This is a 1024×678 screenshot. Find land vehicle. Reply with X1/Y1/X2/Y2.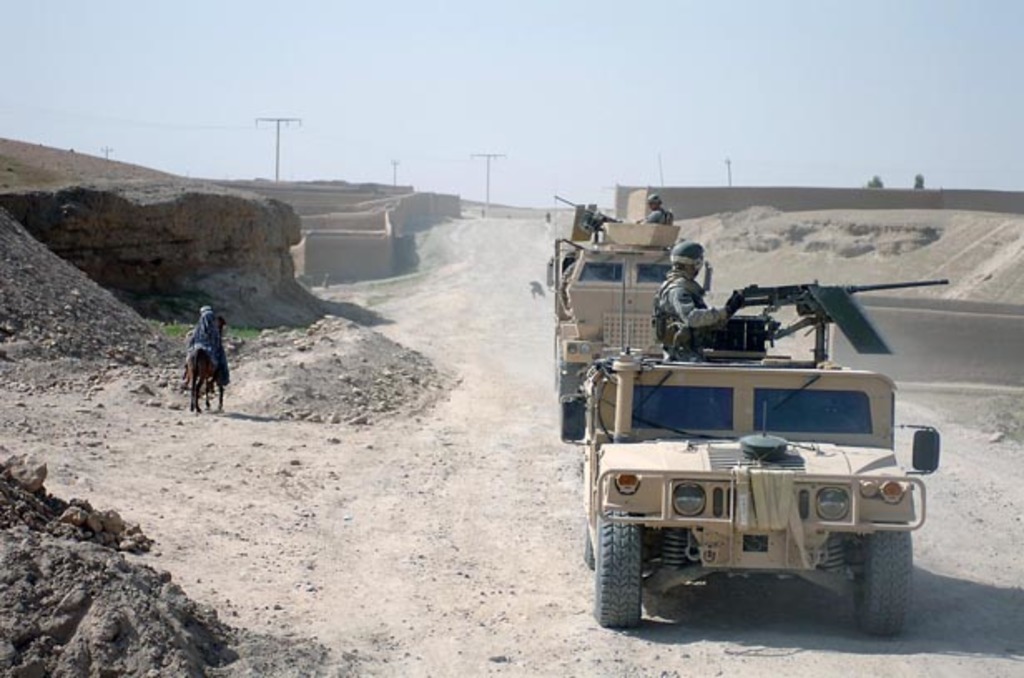
549/196/682/442.
